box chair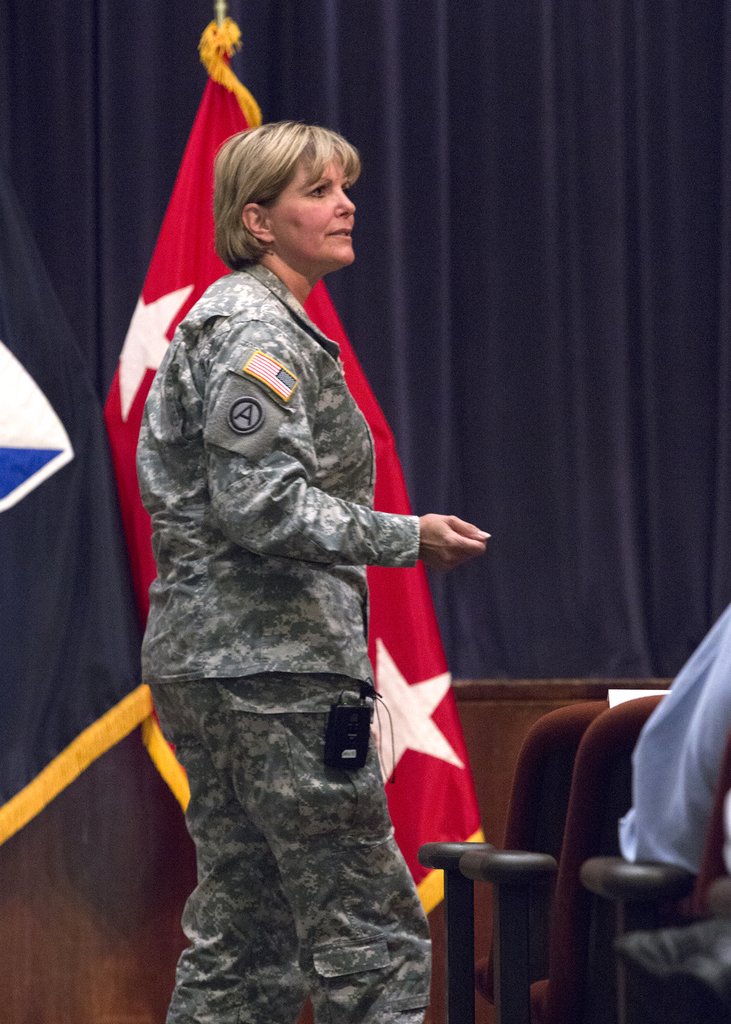
box=[404, 691, 597, 1023]
